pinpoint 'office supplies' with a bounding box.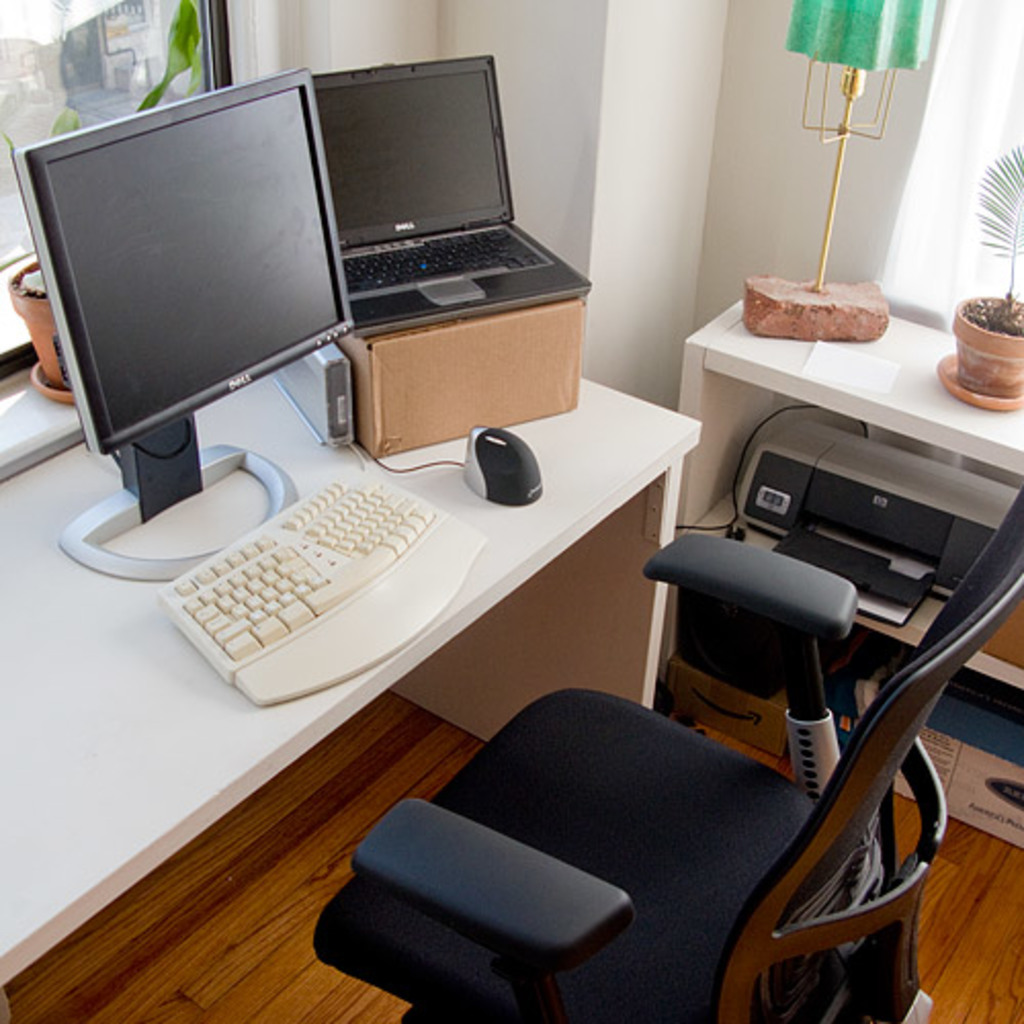
(x1=940, y1=299, x2=1016, y2=397).
